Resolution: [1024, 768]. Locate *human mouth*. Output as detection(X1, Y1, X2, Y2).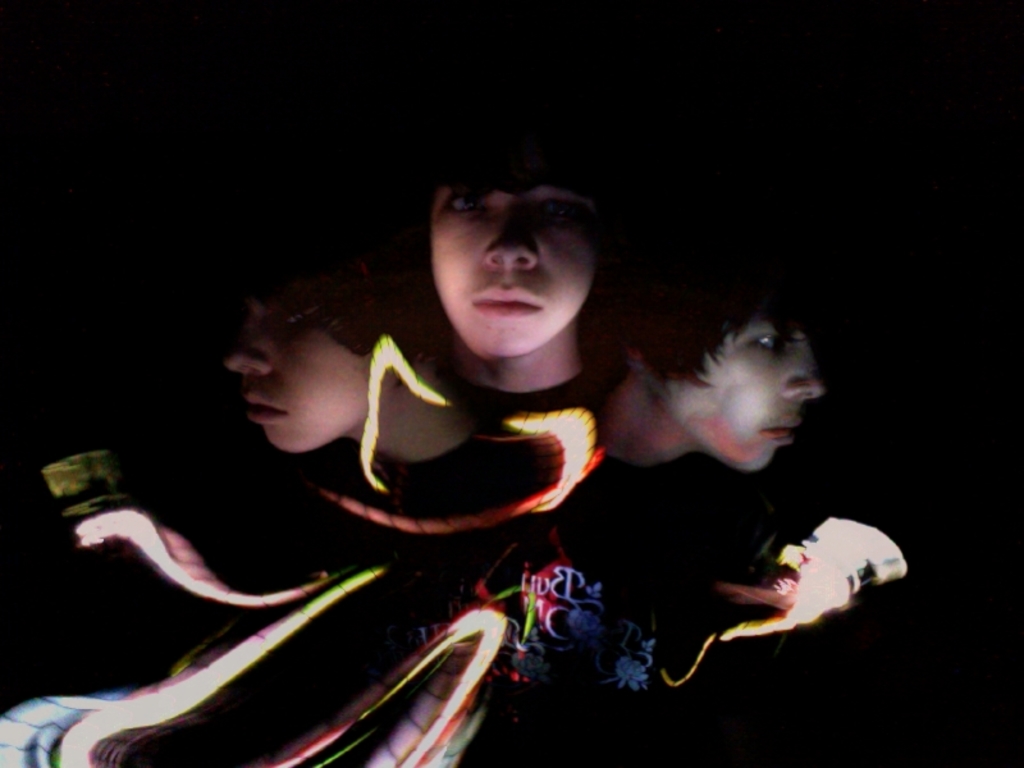
detection(458, 280, 548, 326).
